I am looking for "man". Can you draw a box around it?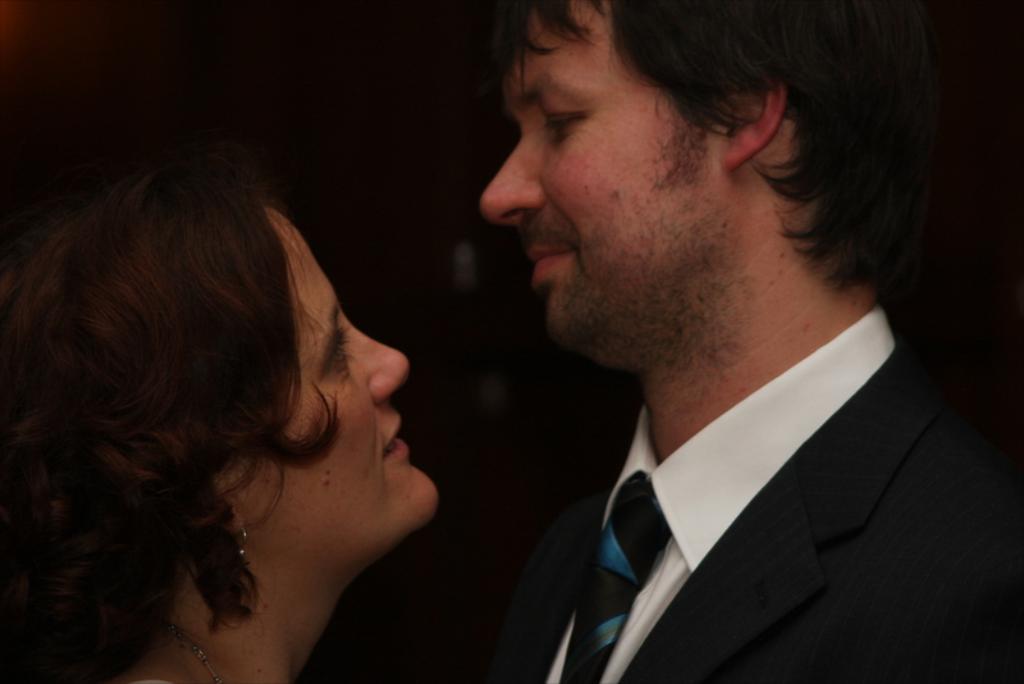
Sure, the bounding box is 337 0 1023 683.
